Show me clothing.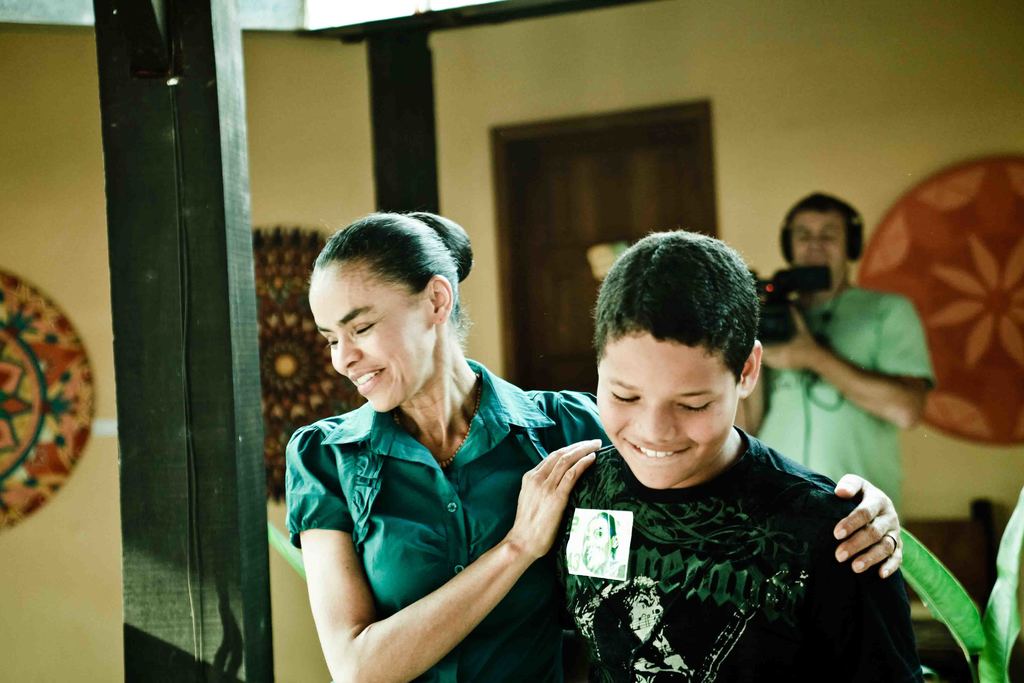
clothing is here: box(517, 388, 917, 682).
